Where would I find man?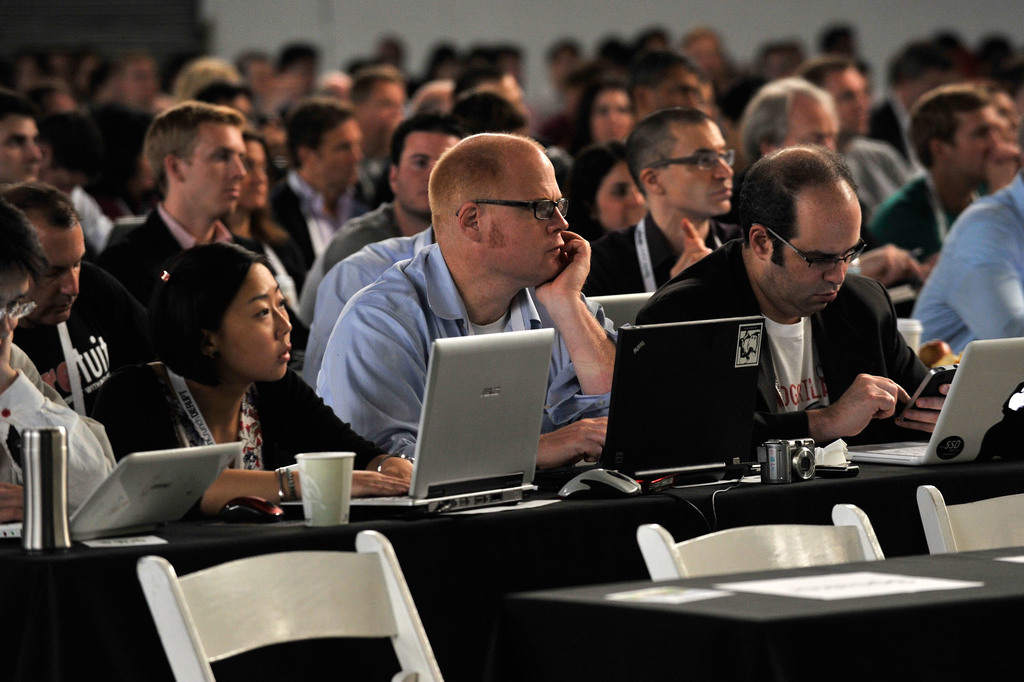
At (left=0, top=86, right=44, bottom=186).
